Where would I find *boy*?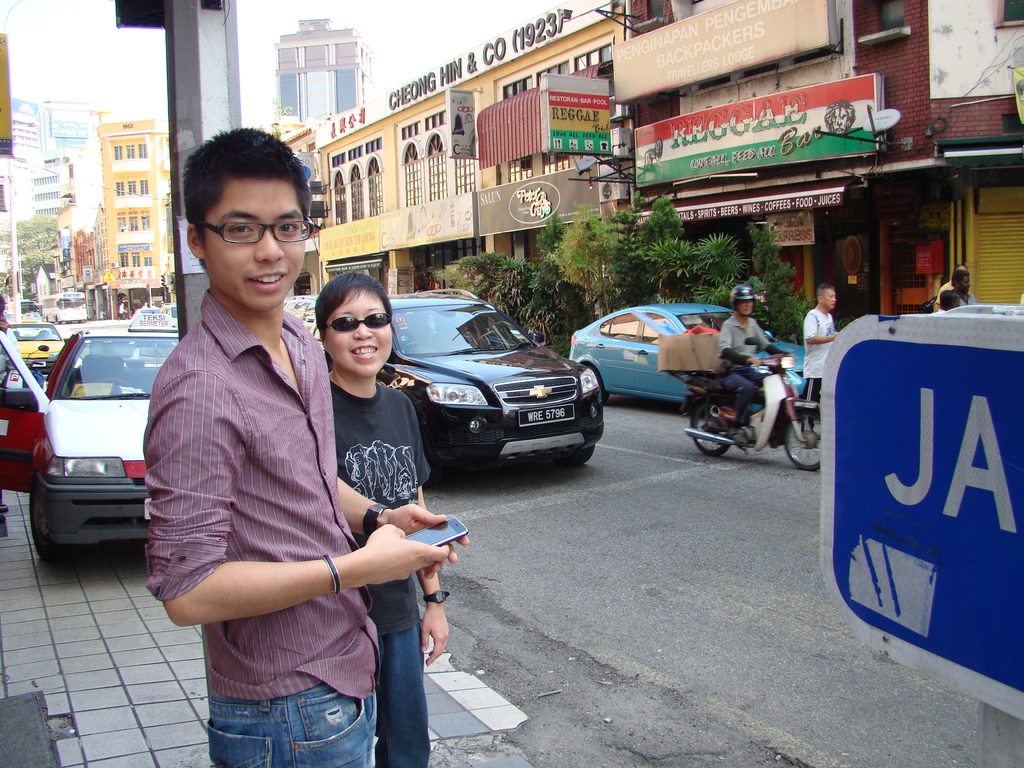
At (129, 129, 389, 739).
